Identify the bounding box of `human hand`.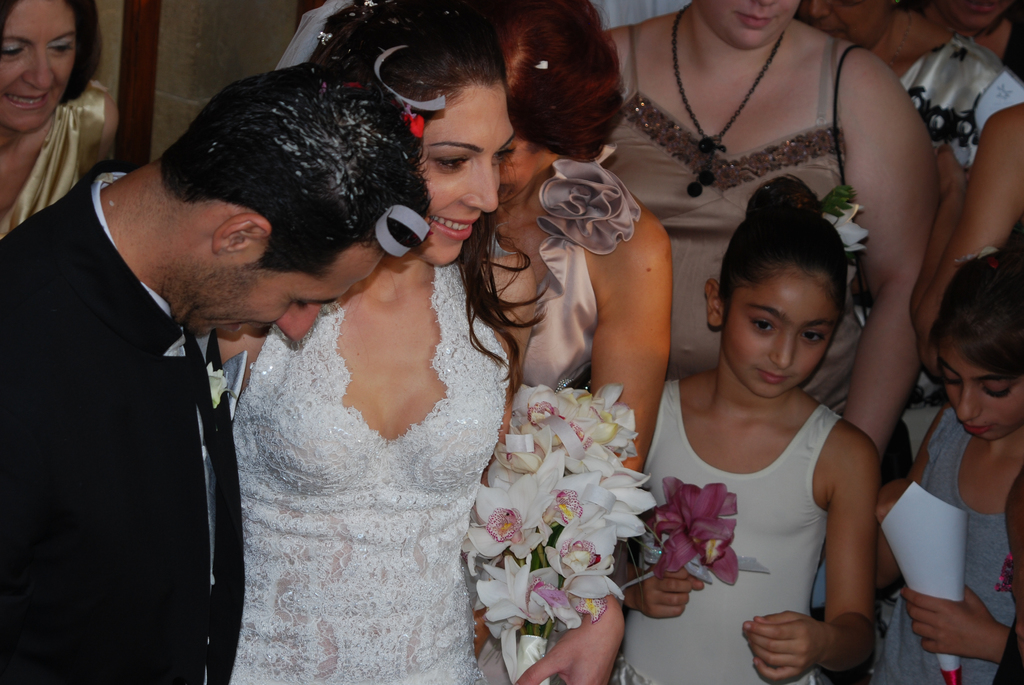
BBox(930, 142, 976, 196).
